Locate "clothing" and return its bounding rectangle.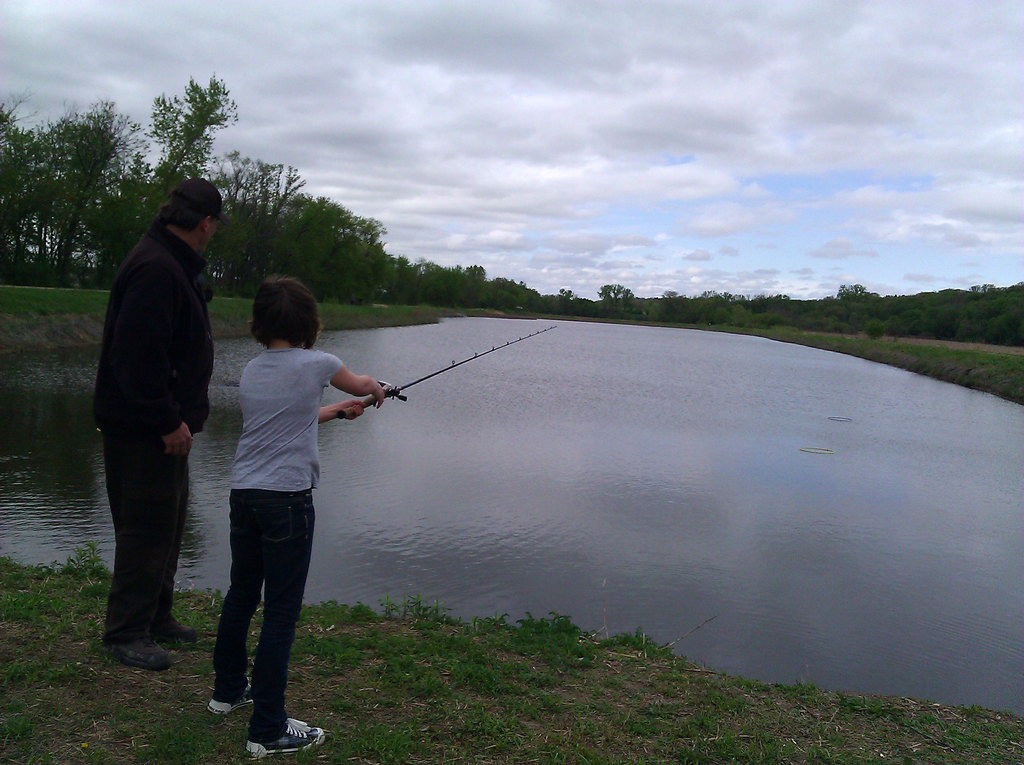
215 347 338 750.
